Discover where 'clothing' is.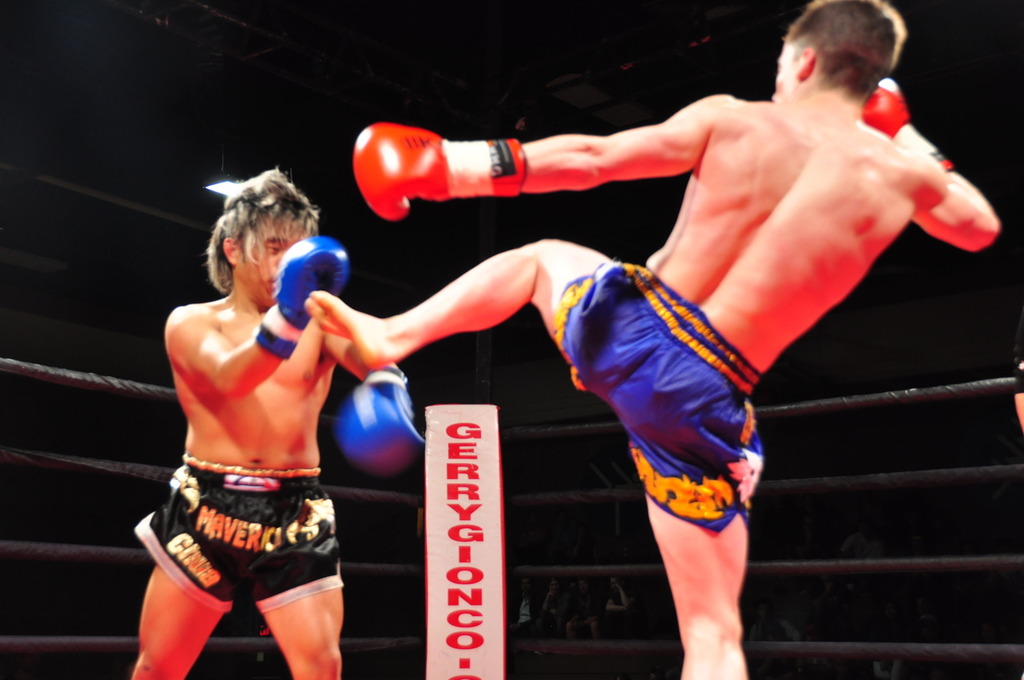
Discovered at locate(550, 263, 769, 532).
